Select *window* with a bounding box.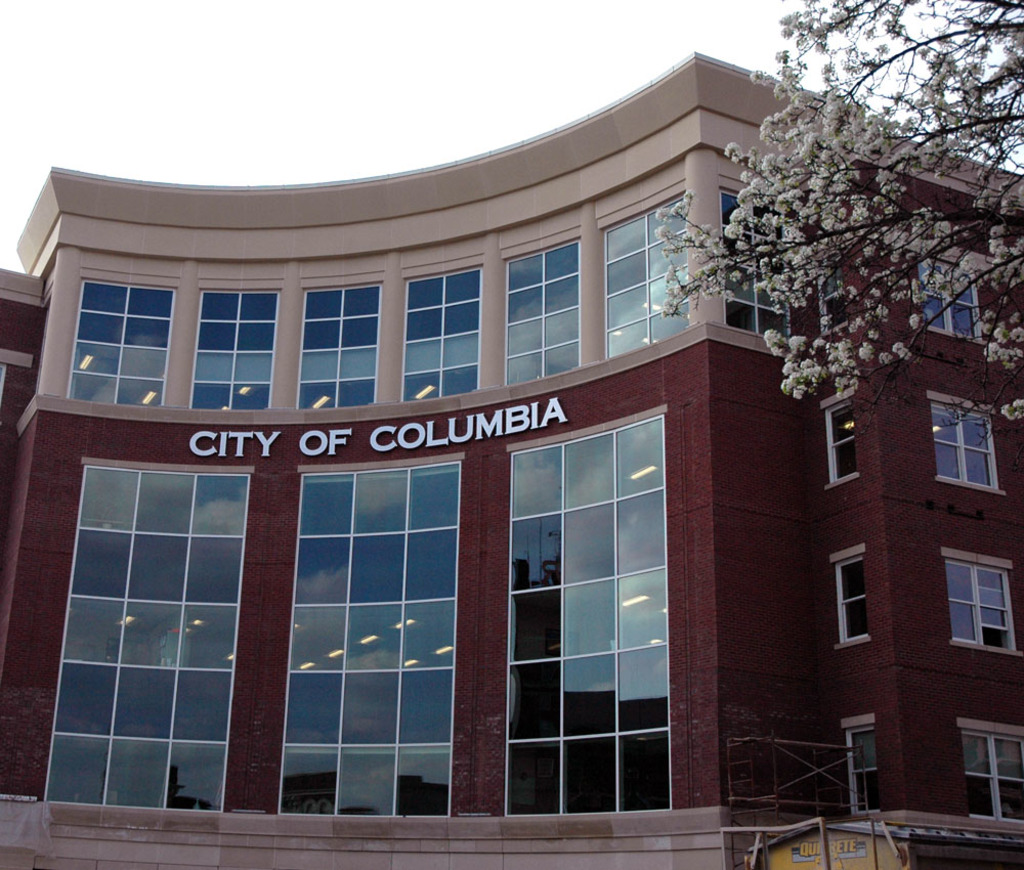
rect(948, 714, 1023, 824).
